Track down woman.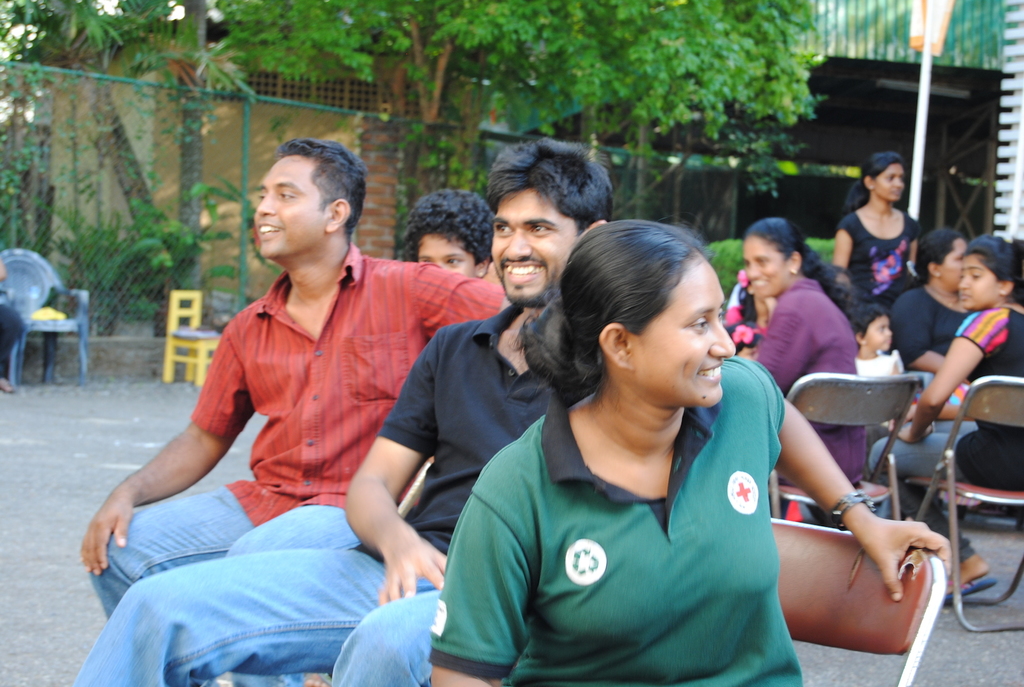
Tracked to {"x1": 412, "y1": 170, "x2": 983, "y2": 686}.
